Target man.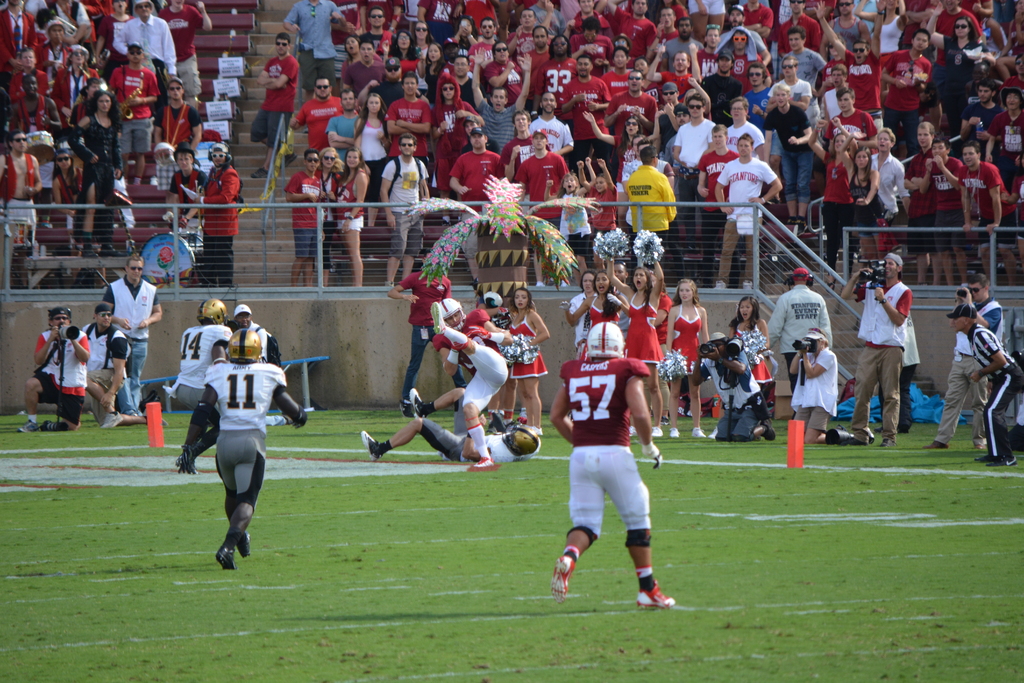
Target region: pyautogui.locateOnScreen(767, 56, 811, 120).
